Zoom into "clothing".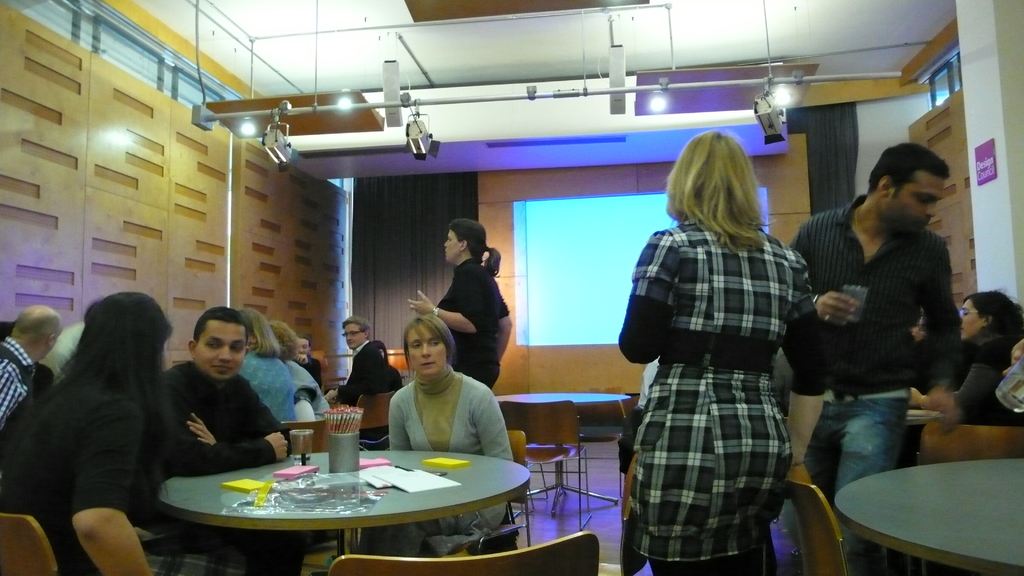
Zoom target: Rect(436, 257, 509, 386).
